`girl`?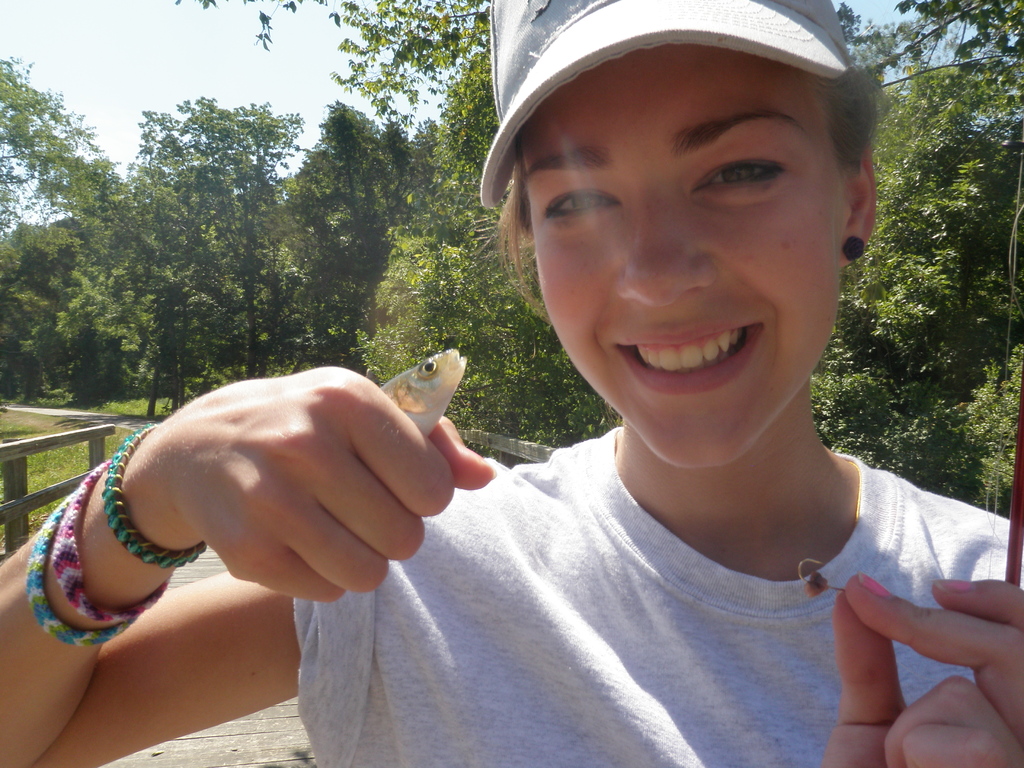
rect(1, 1, 1023, 767)
